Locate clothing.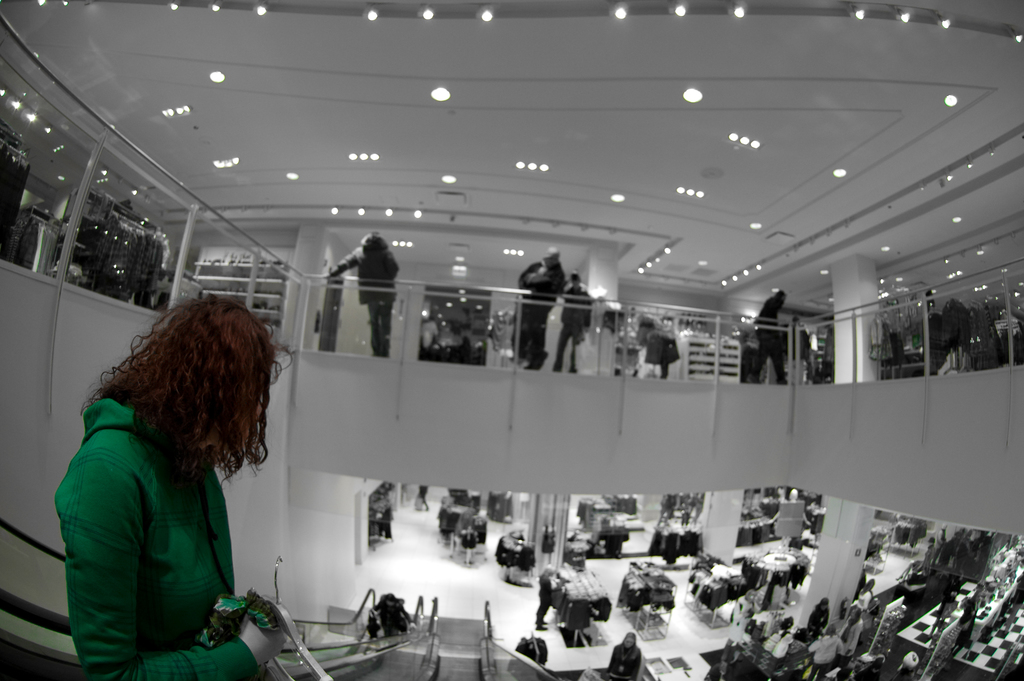
Bounding box: (x1=752, y1=299, x2=786, y2=386).
